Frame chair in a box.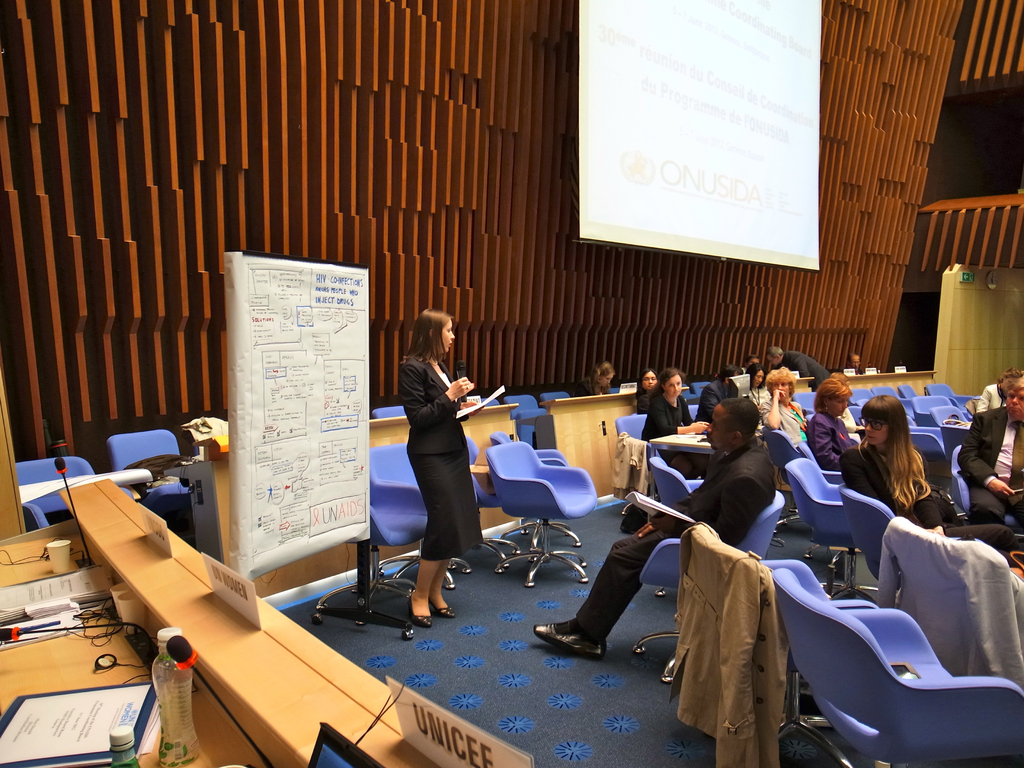
BBox(102, 428, 195, 537).
